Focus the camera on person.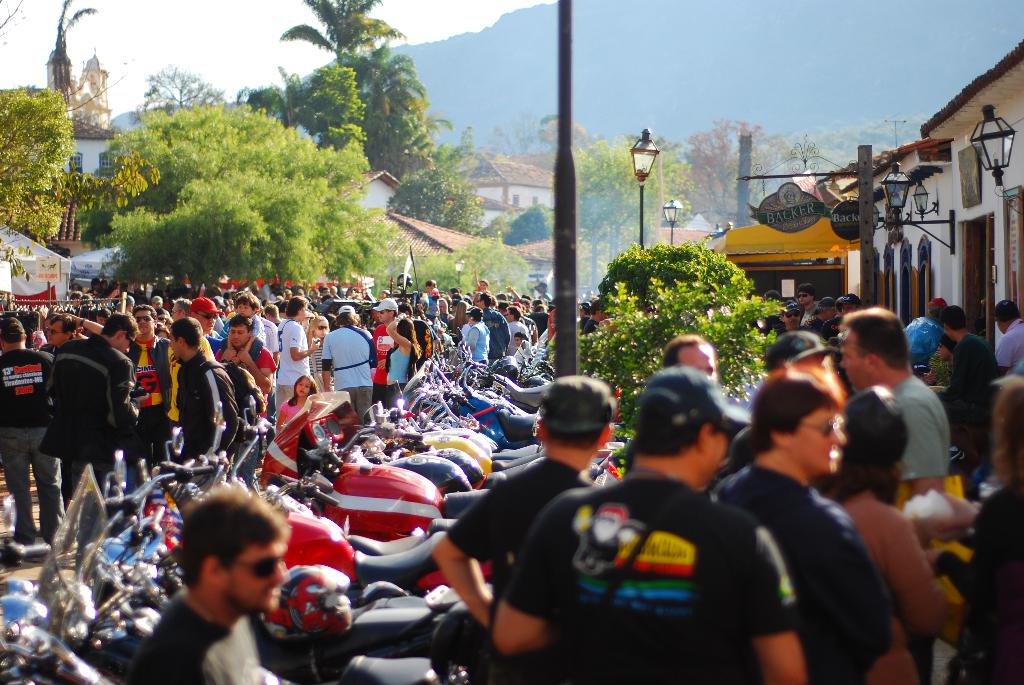
Focus region: detection(0, 299, 63, 558).
